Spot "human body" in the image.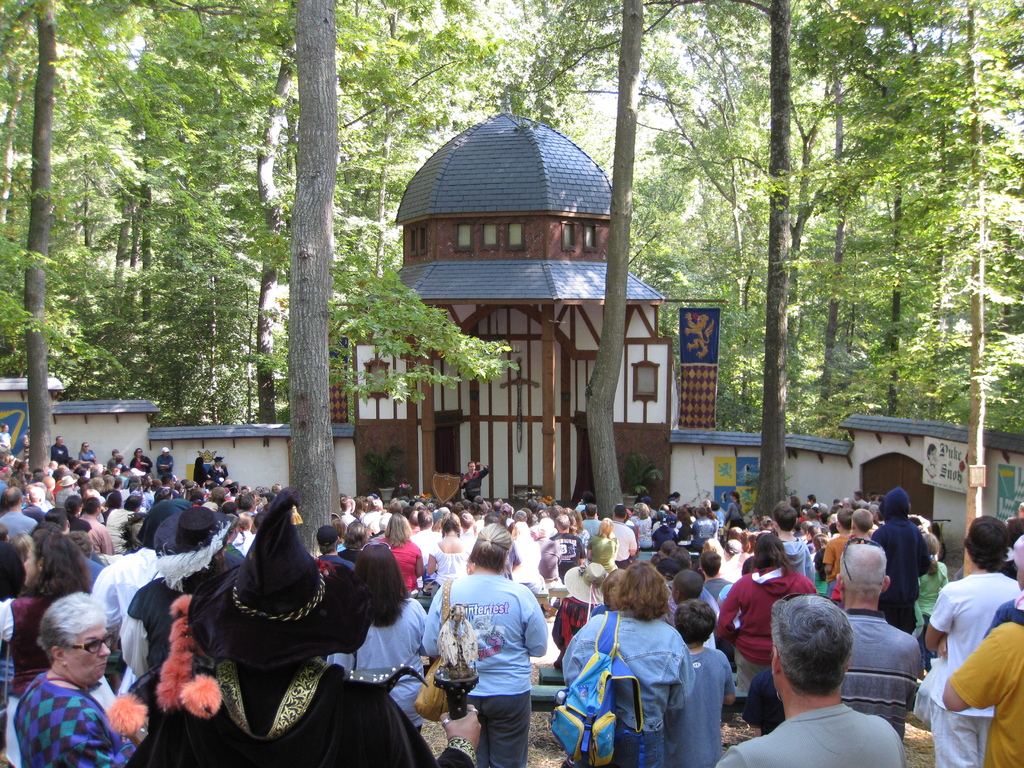
"human body" found at Rect(0, 595, 63, 767).
